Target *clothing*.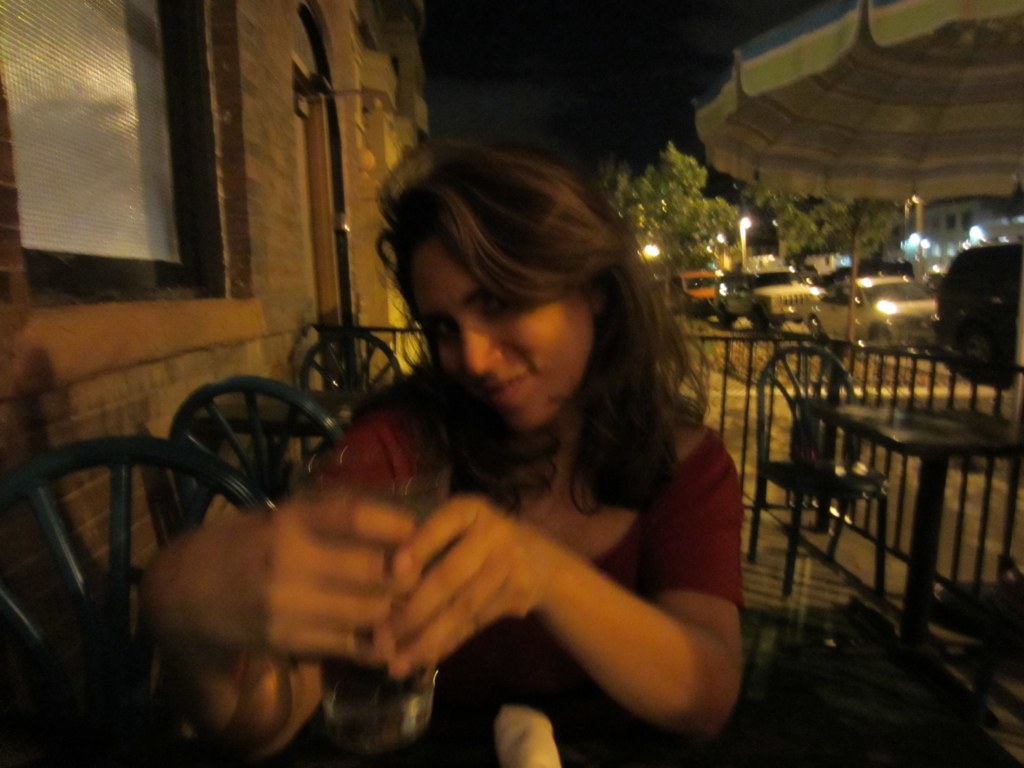
Target region: BBox(239, 319, 759, 761).
